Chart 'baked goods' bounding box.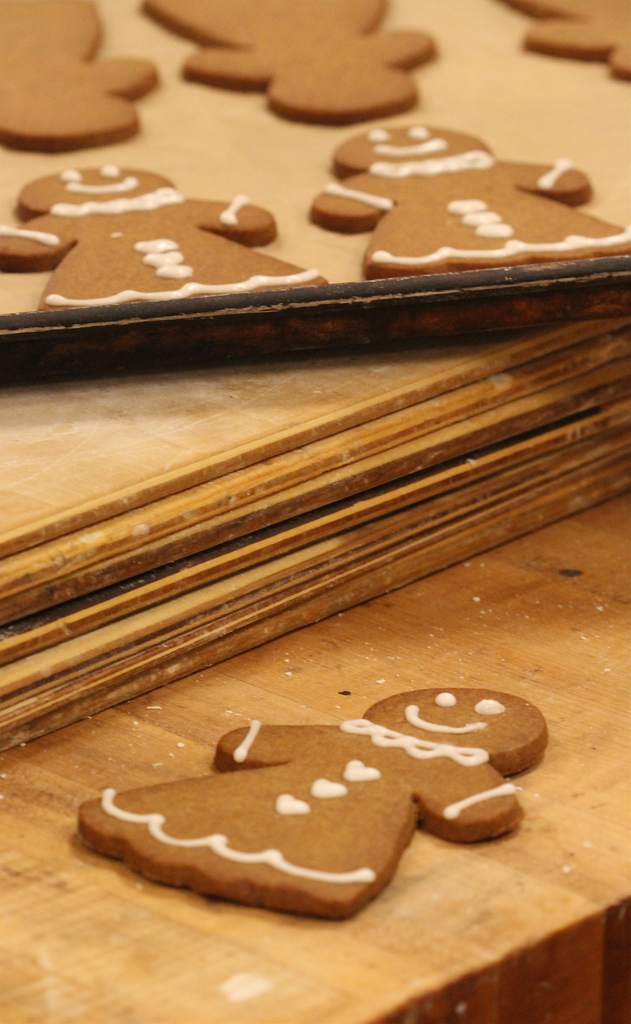
Charted: (x1=77, y1=686, x2=551, y2=922).
